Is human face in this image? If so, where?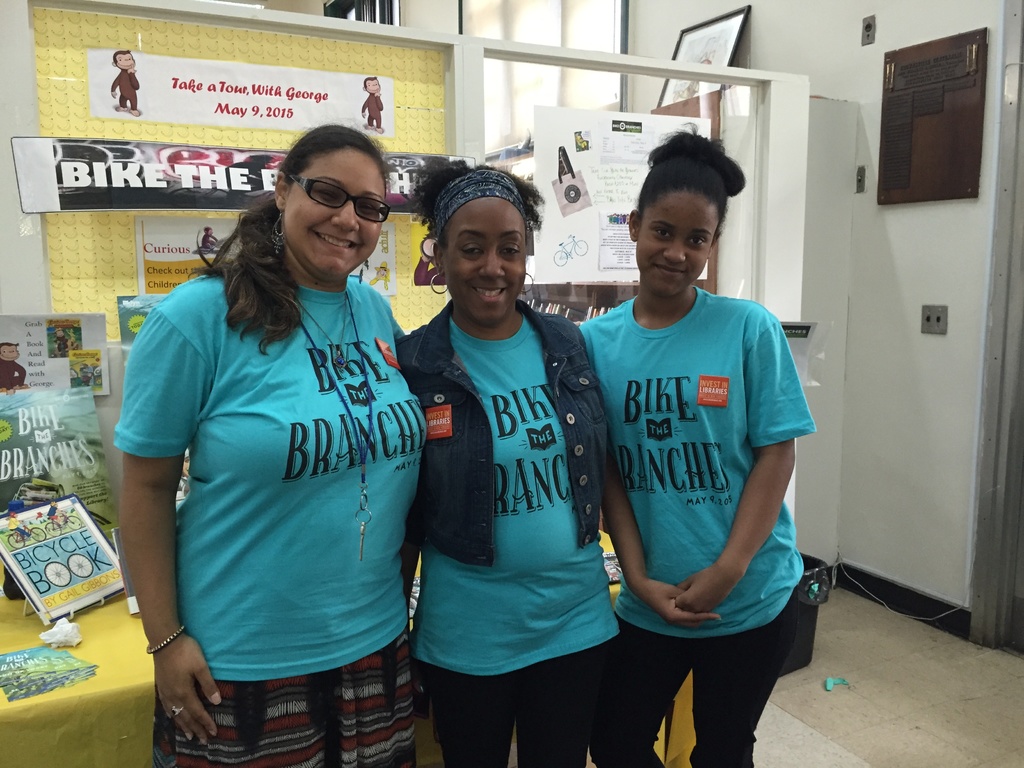
Yes, at Rect(431, 193, 528, 332).
